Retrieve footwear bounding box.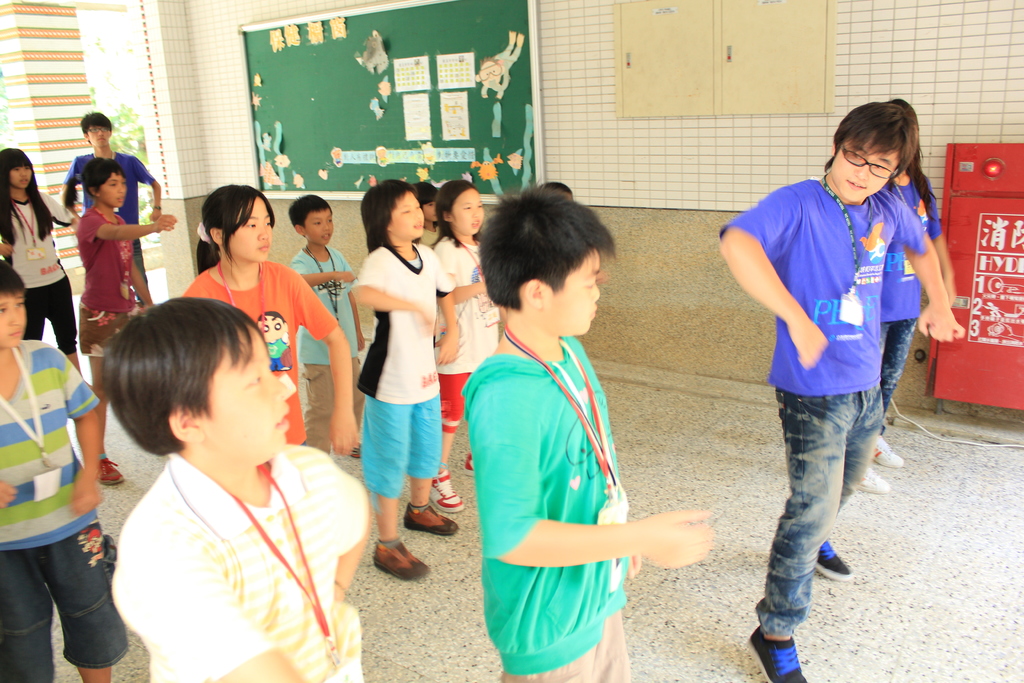
Bounding box: bbox=(806, 526, 851, 575).
